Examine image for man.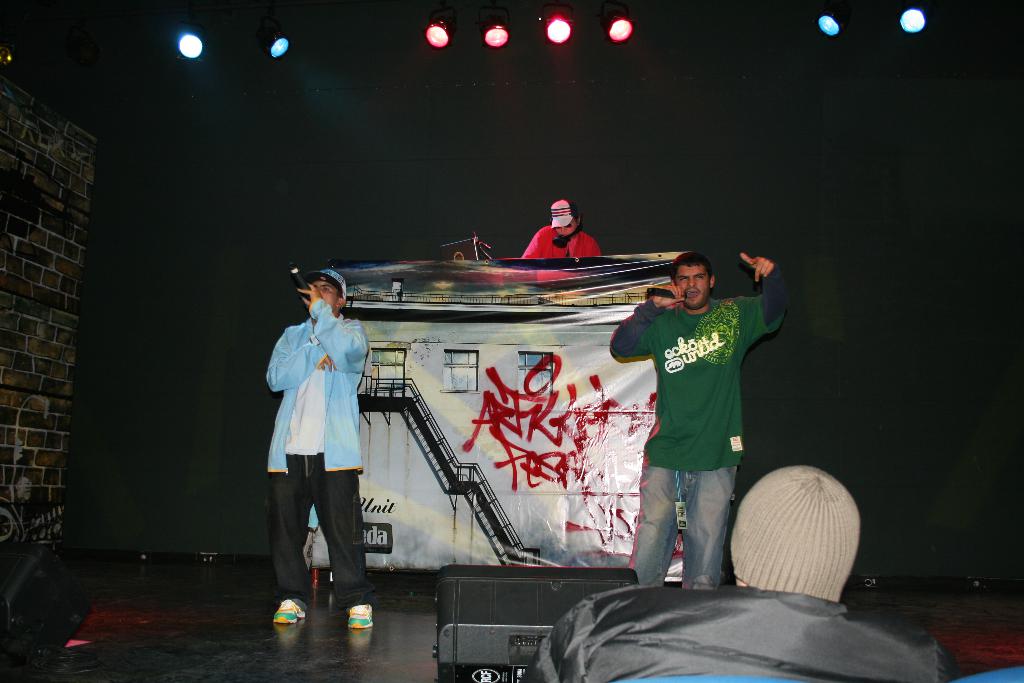
Examination result: BBox(520, 465, 933, 682).
